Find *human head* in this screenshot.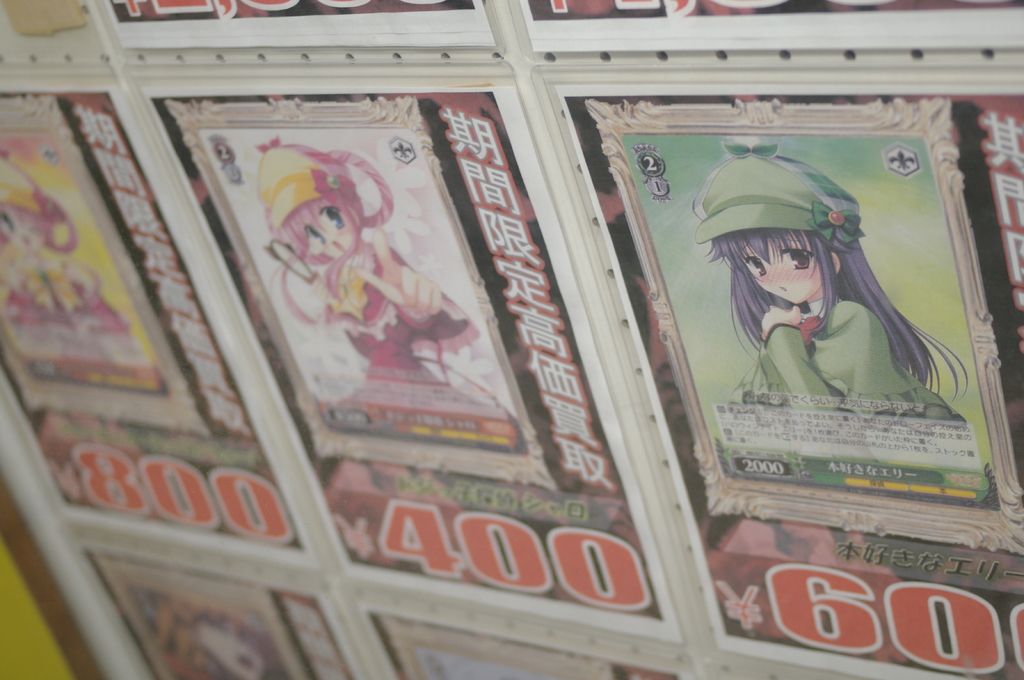
The bounding box for *human head* is Rect(0, 149, 56, 255).
